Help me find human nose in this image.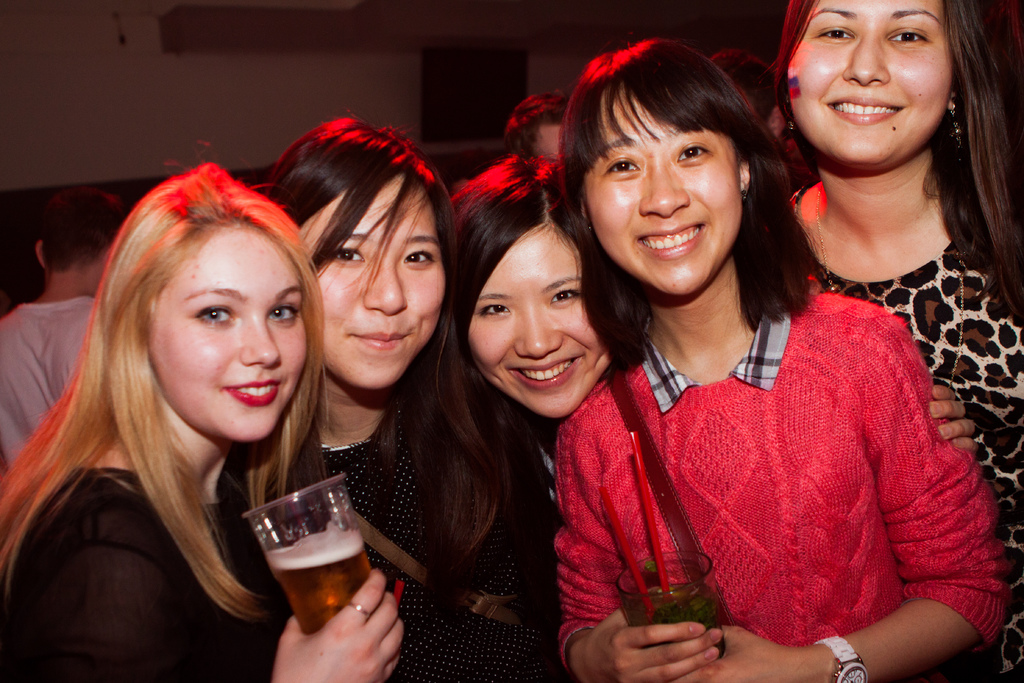
Found it: x1=839, y1=33, x2=885, y2=89.
